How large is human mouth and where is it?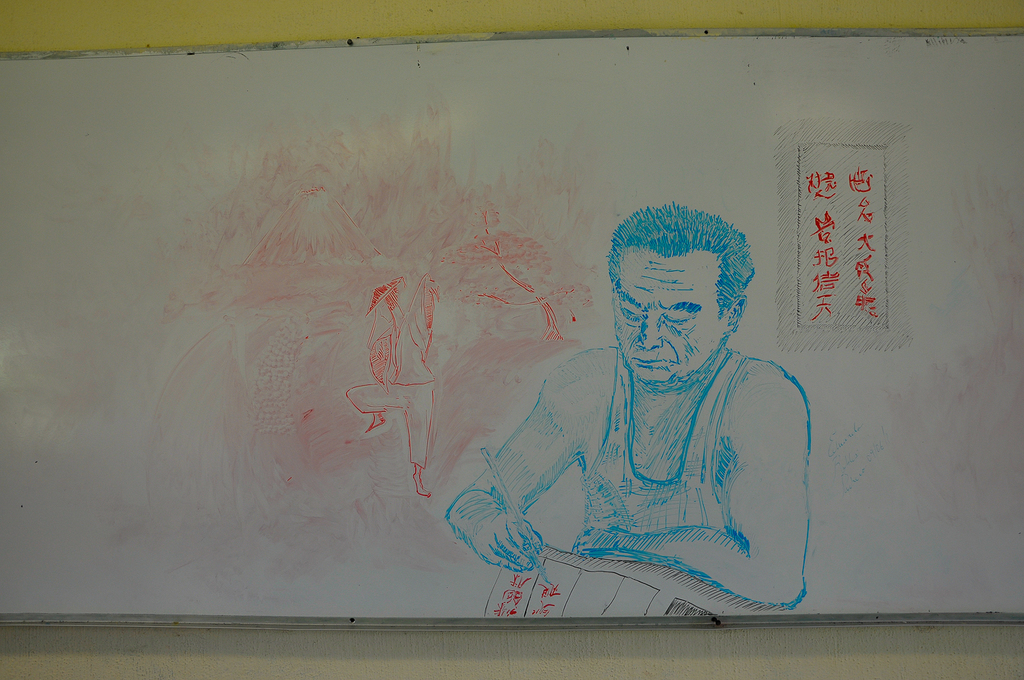
Bounding box: 629, 353, 677, 369.
